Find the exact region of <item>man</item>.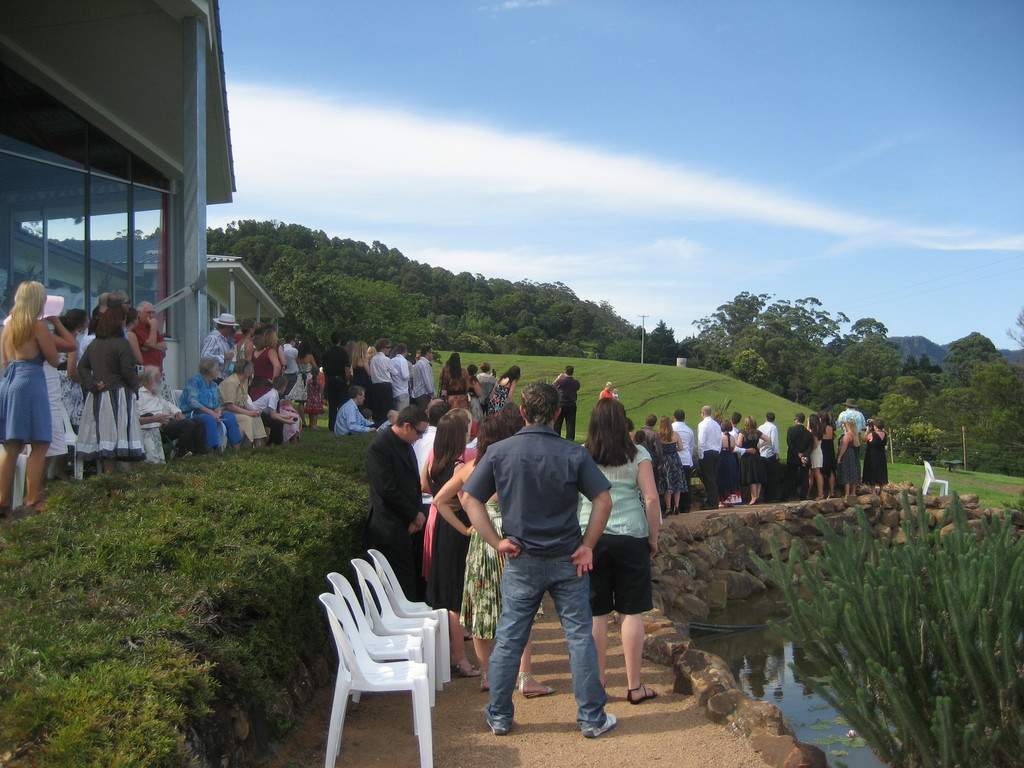
Exact region: Rect(283, 333, 301, 392).
